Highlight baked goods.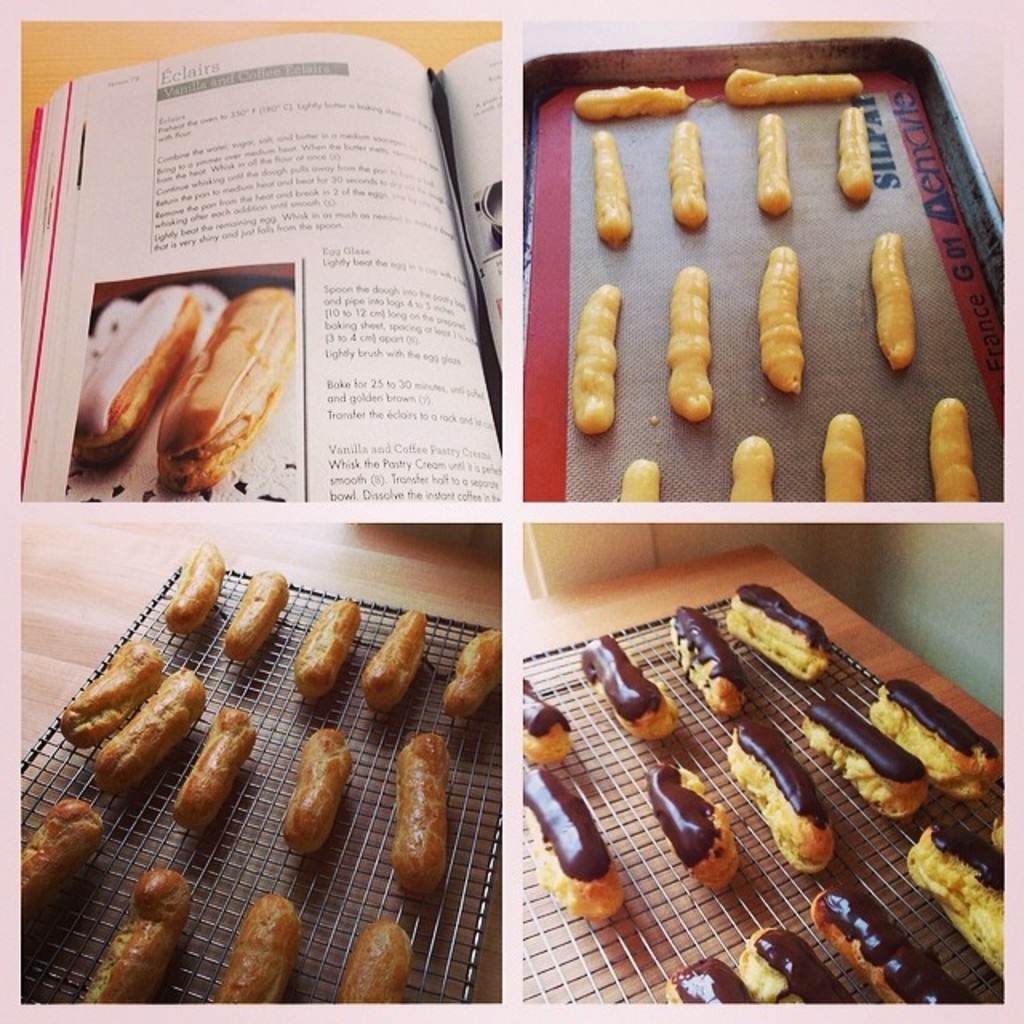
Highlighted region: 158/285/299/486.
